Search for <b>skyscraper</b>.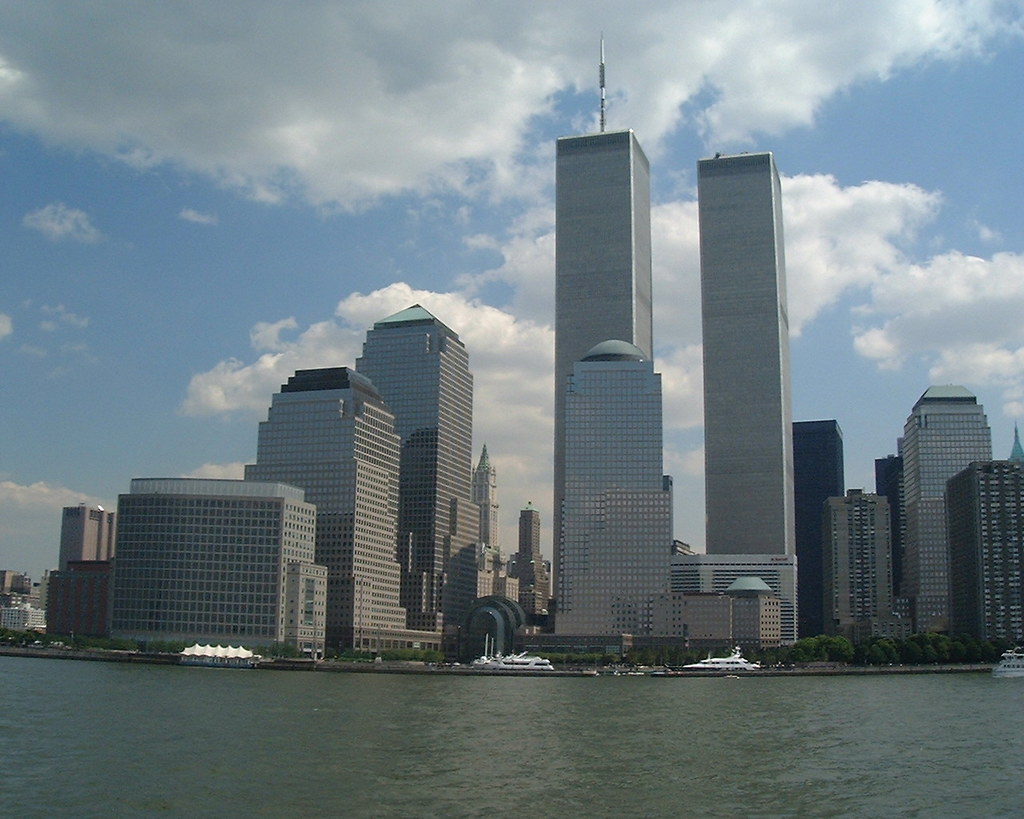
Found at x1=109, y1=473, x2=334, y2=655.
